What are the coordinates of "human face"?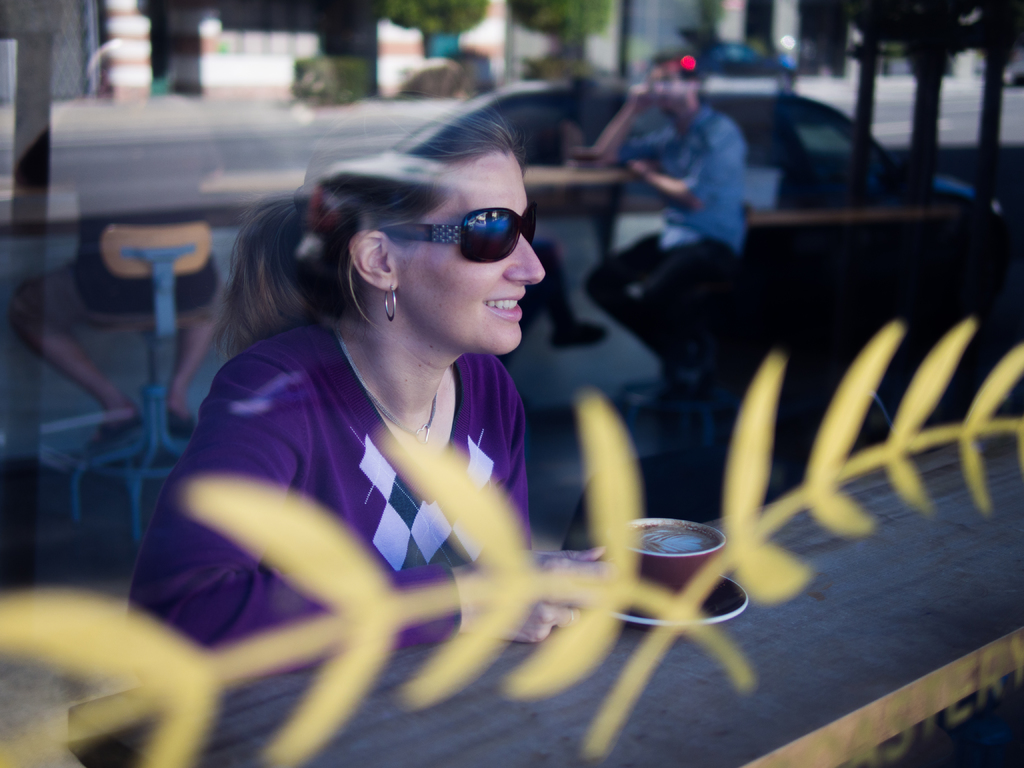
644, 60, 685, 121.
